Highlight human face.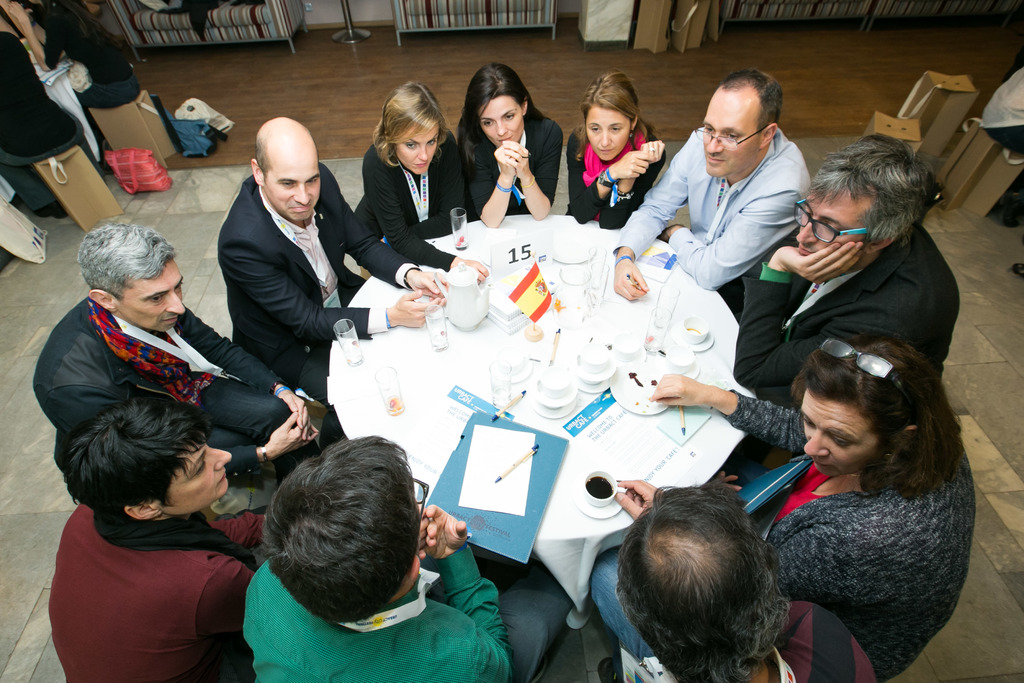
Highlighted region: select_region(394, 128, 436, 178).
